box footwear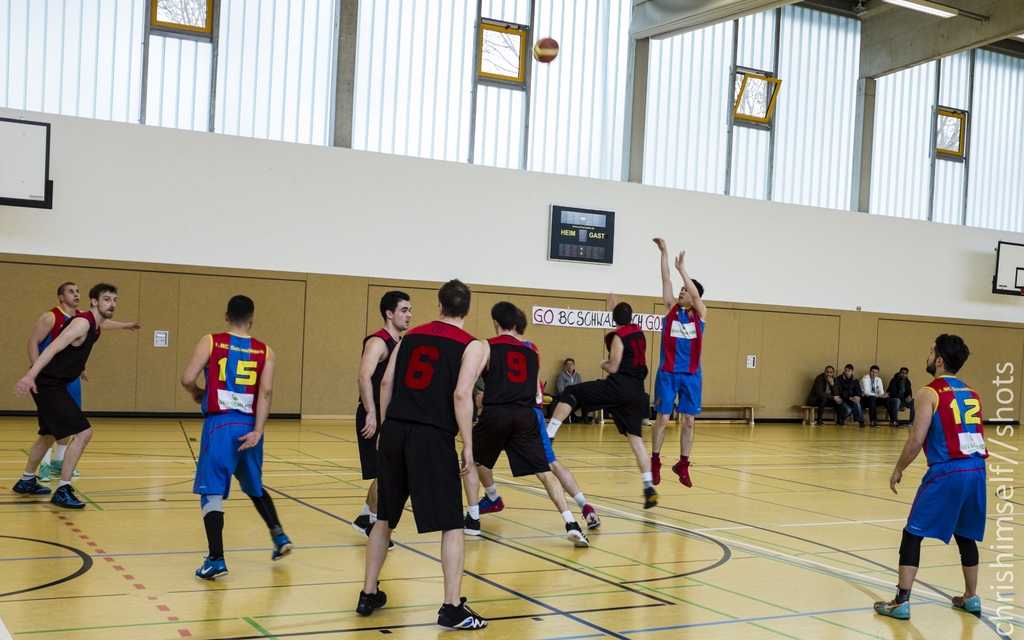
[461,511,481,536]
